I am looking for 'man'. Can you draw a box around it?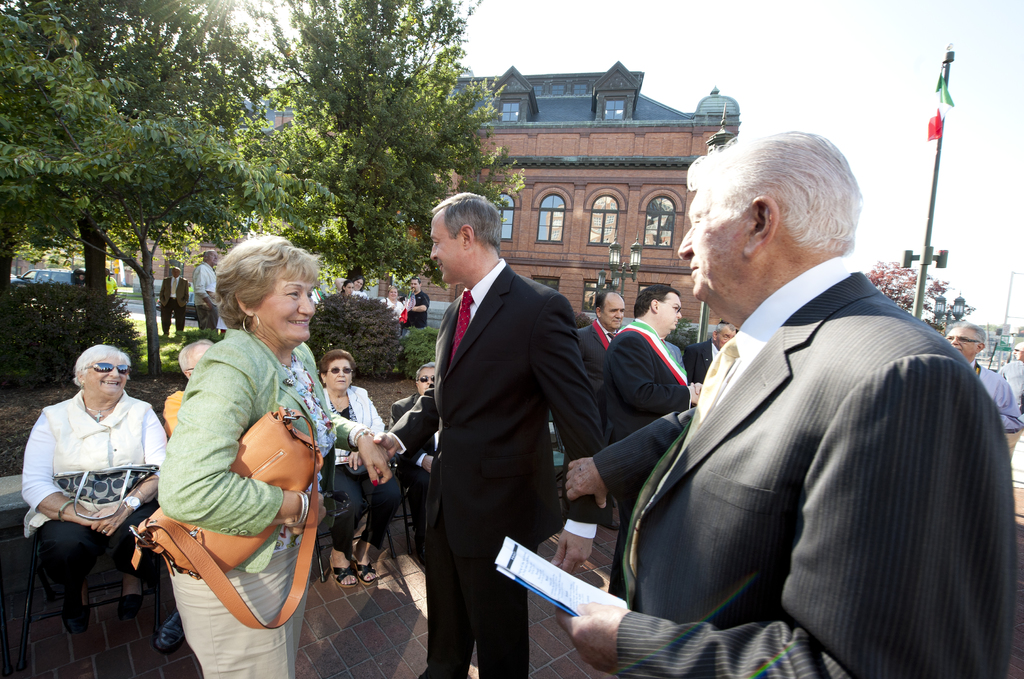
Sure, the bounding box is 575,288,635,397.
